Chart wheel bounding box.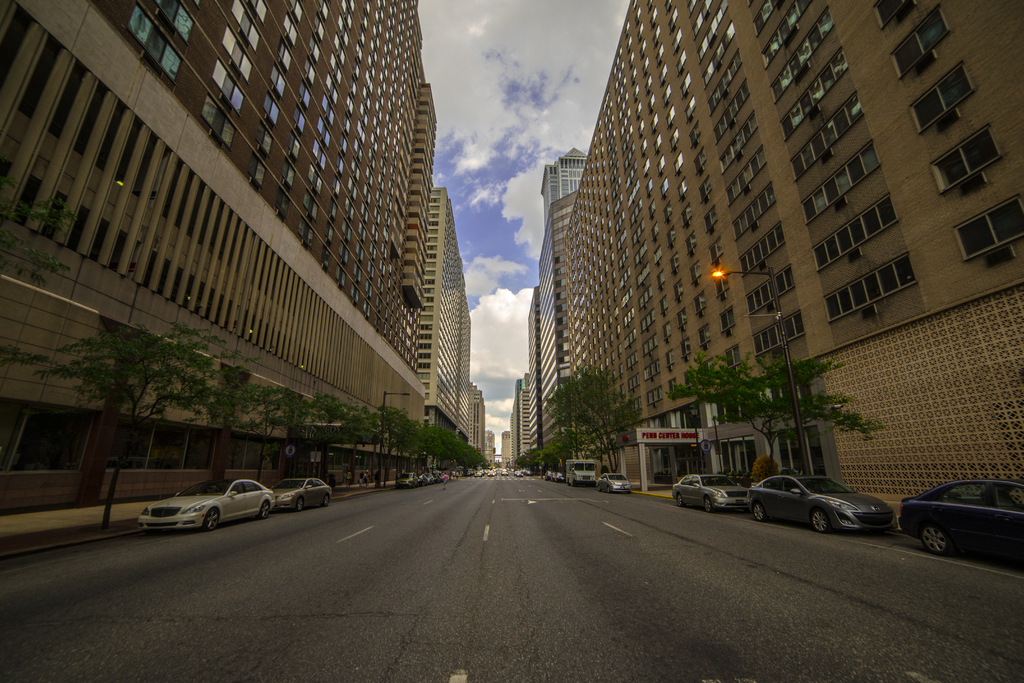
Charted: select_region(203, 509, 220, 525).
